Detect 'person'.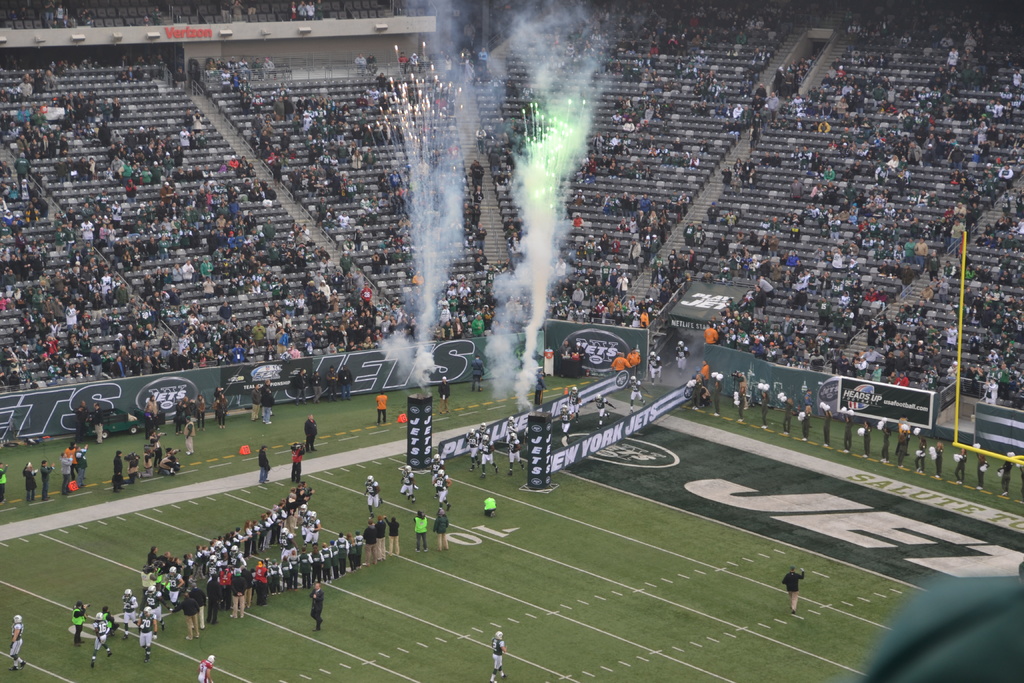
Detected at (373, 390, 388, 427).
